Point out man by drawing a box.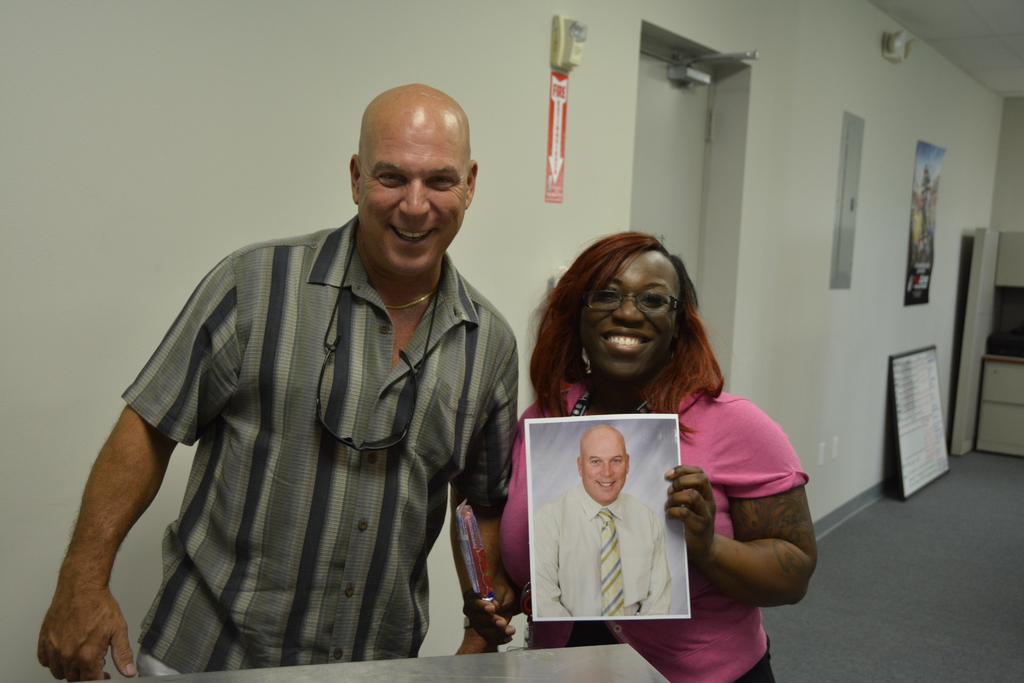
box(534, 420, 684, 616).
